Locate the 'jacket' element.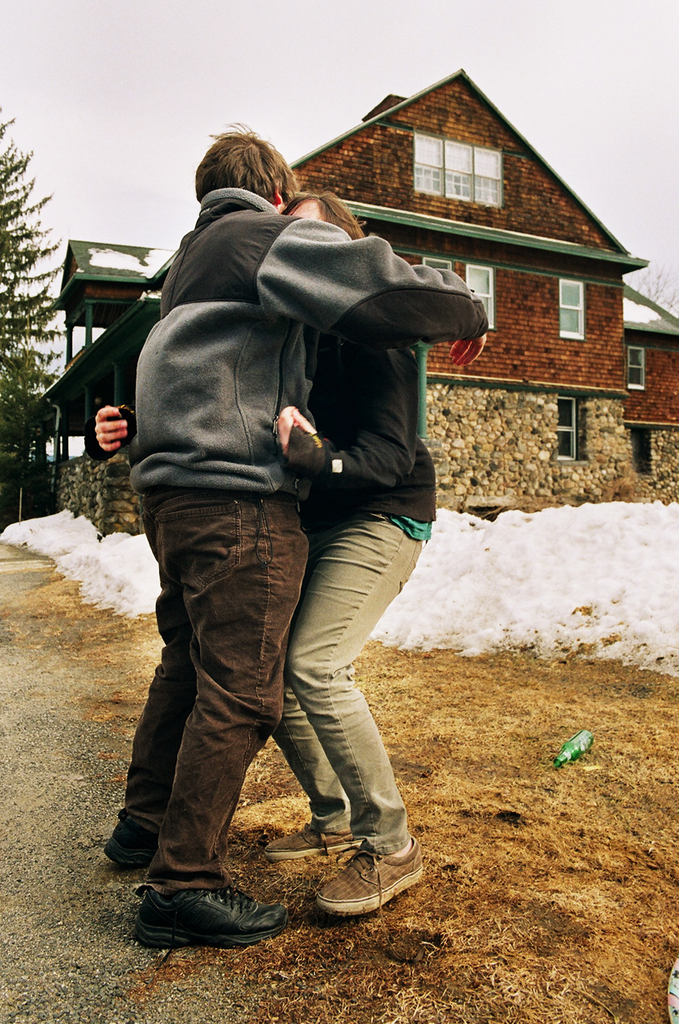
Element bbox: bbox=(109, 141, 454, 791).
